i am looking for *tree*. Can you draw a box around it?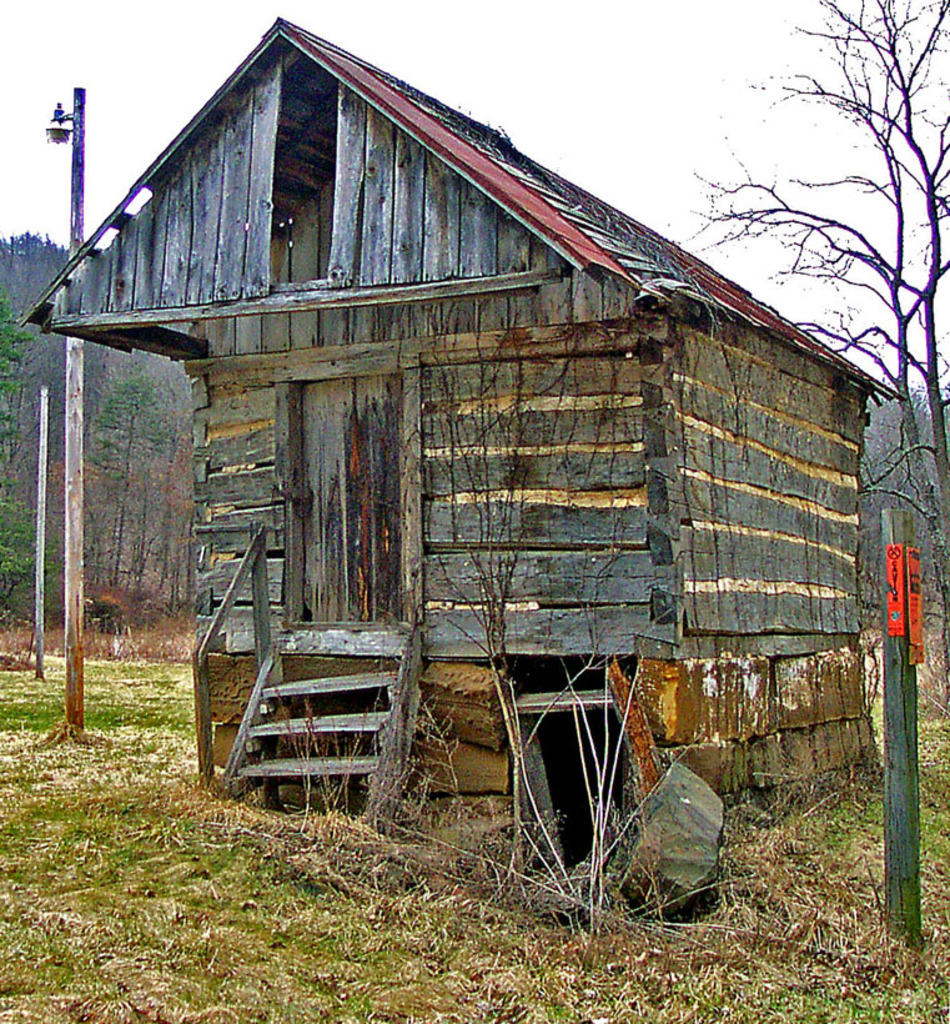
Sure, the bounding box is select_region(678, 0, 949, 549).
